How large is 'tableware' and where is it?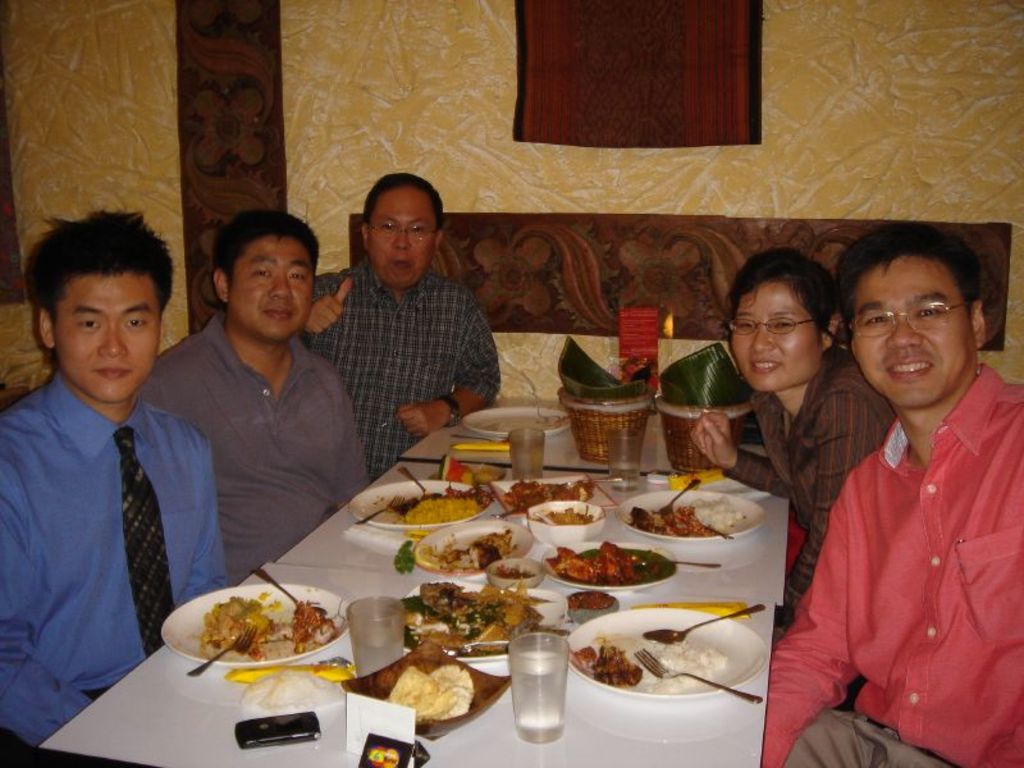
Bounding box: select_region(508, 428, 547, 477).
